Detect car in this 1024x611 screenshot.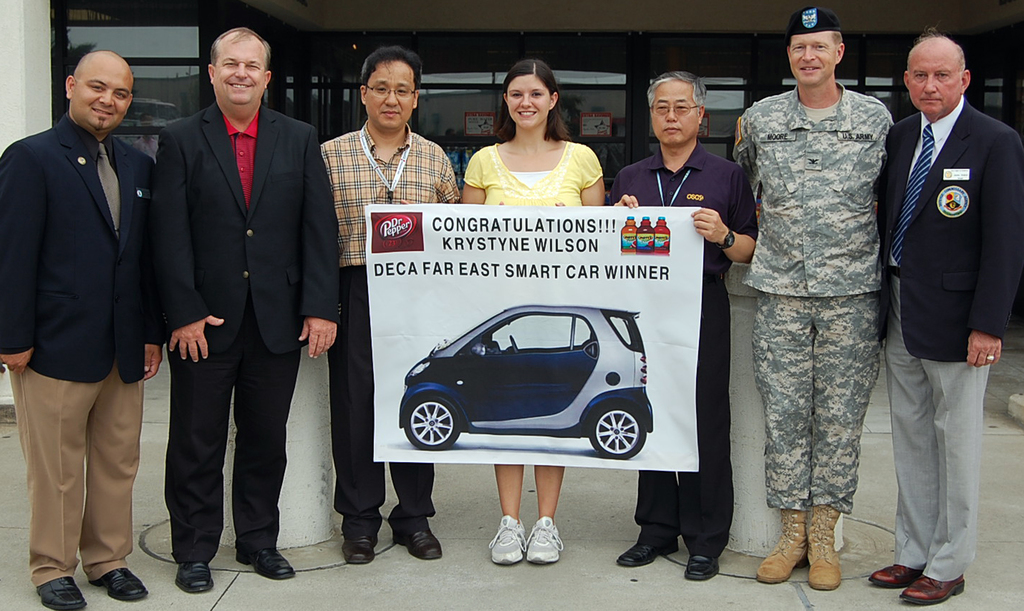
Detection: box=[381, 306, 660, 482].
